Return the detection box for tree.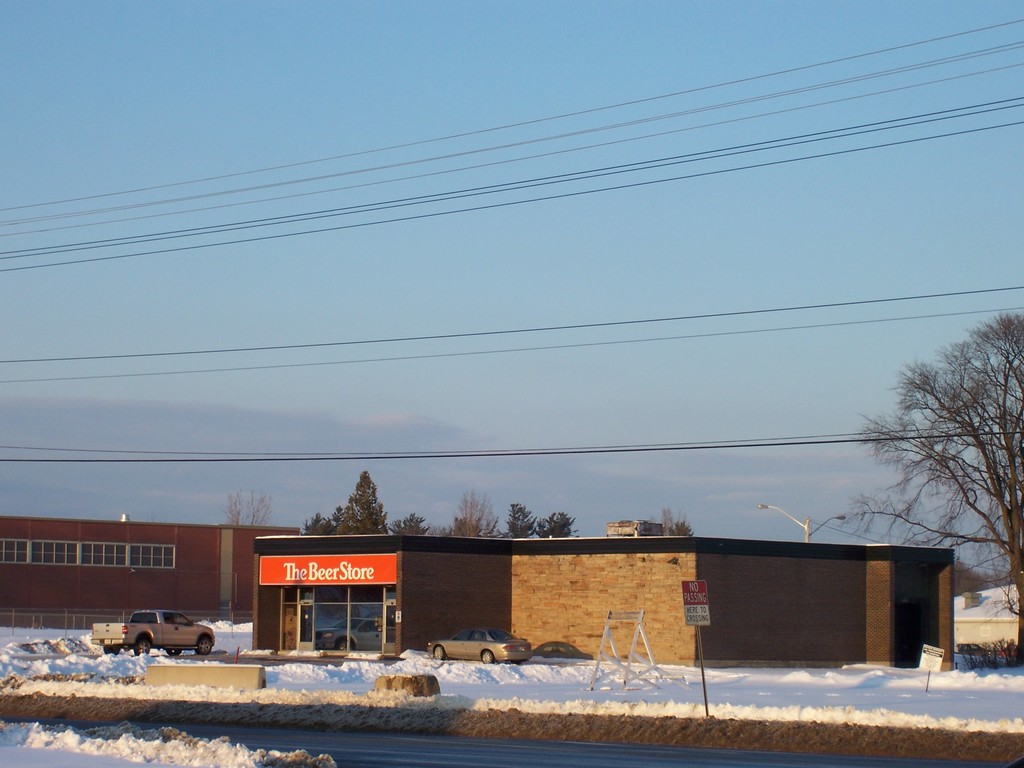
locate(443, 483, 505, 539).
